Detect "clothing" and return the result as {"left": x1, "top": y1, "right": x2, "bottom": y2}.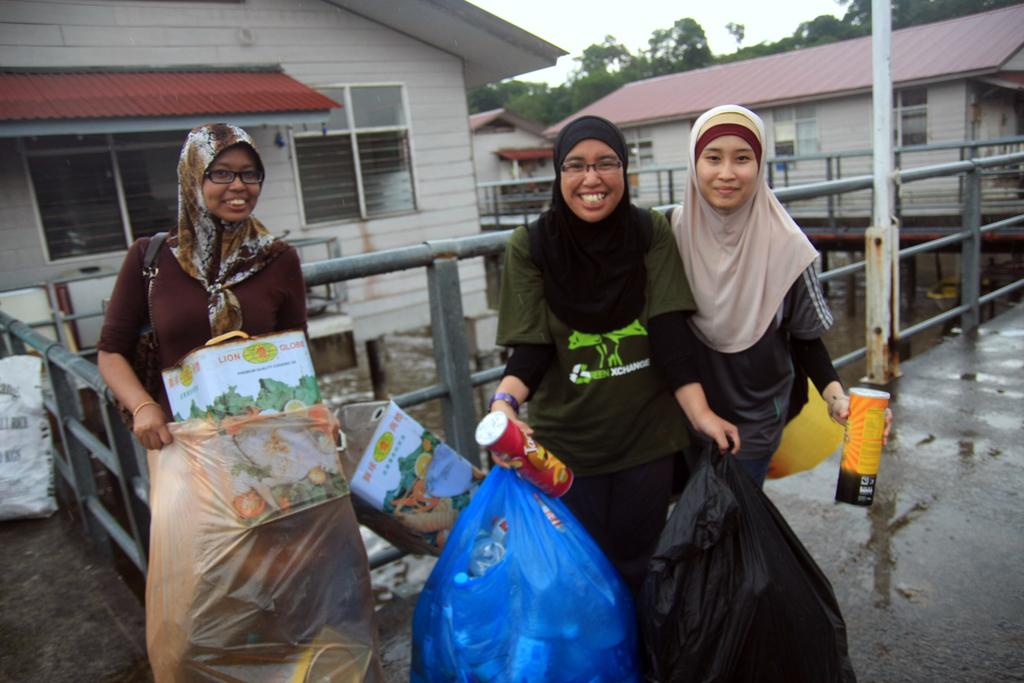
{"left": 486, "top": 201, "right": 699, "bottom": 579}.
